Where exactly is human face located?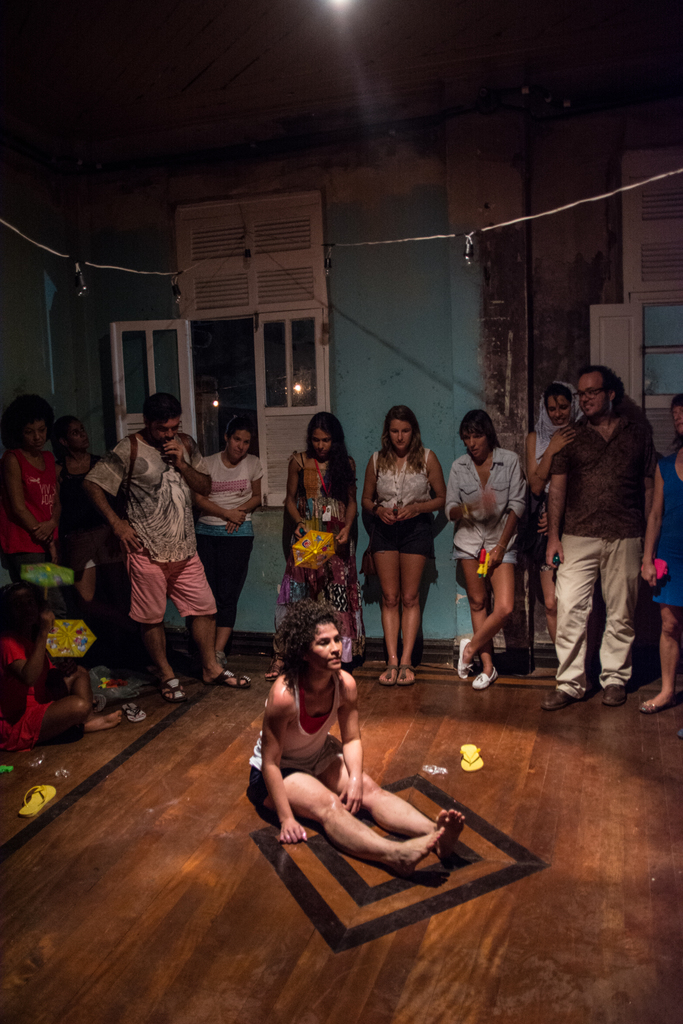
Its bounding box is x1=21, y1=417, x2=44, y2=452.
